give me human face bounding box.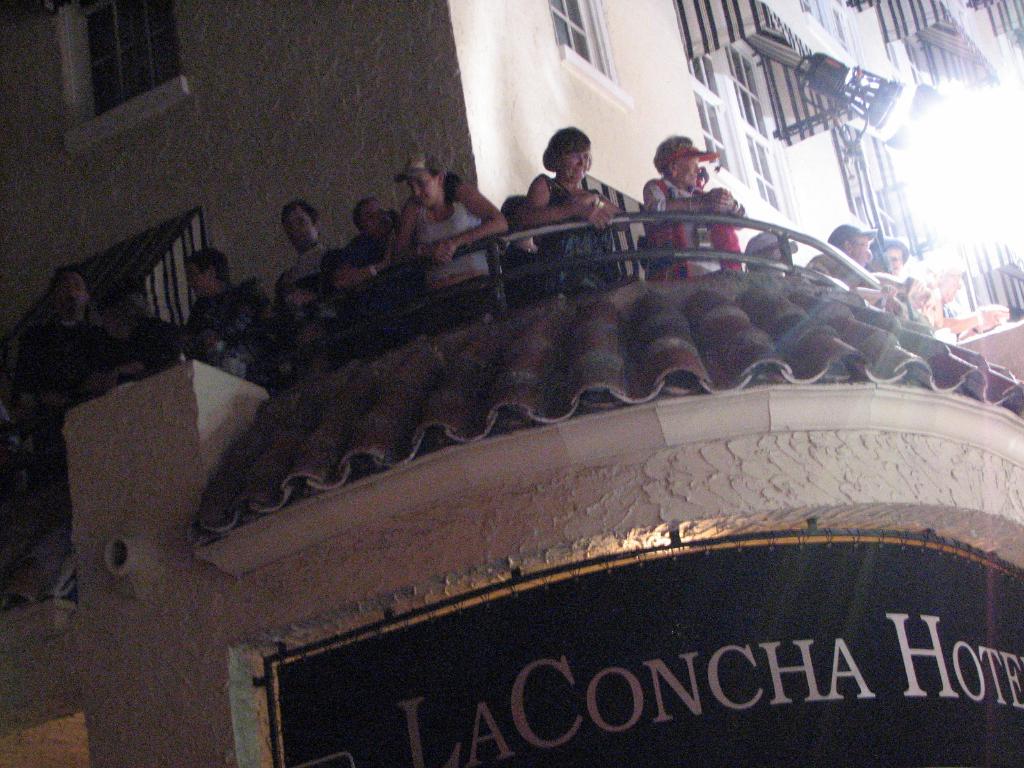
<box>186,264,209,298</box>.
